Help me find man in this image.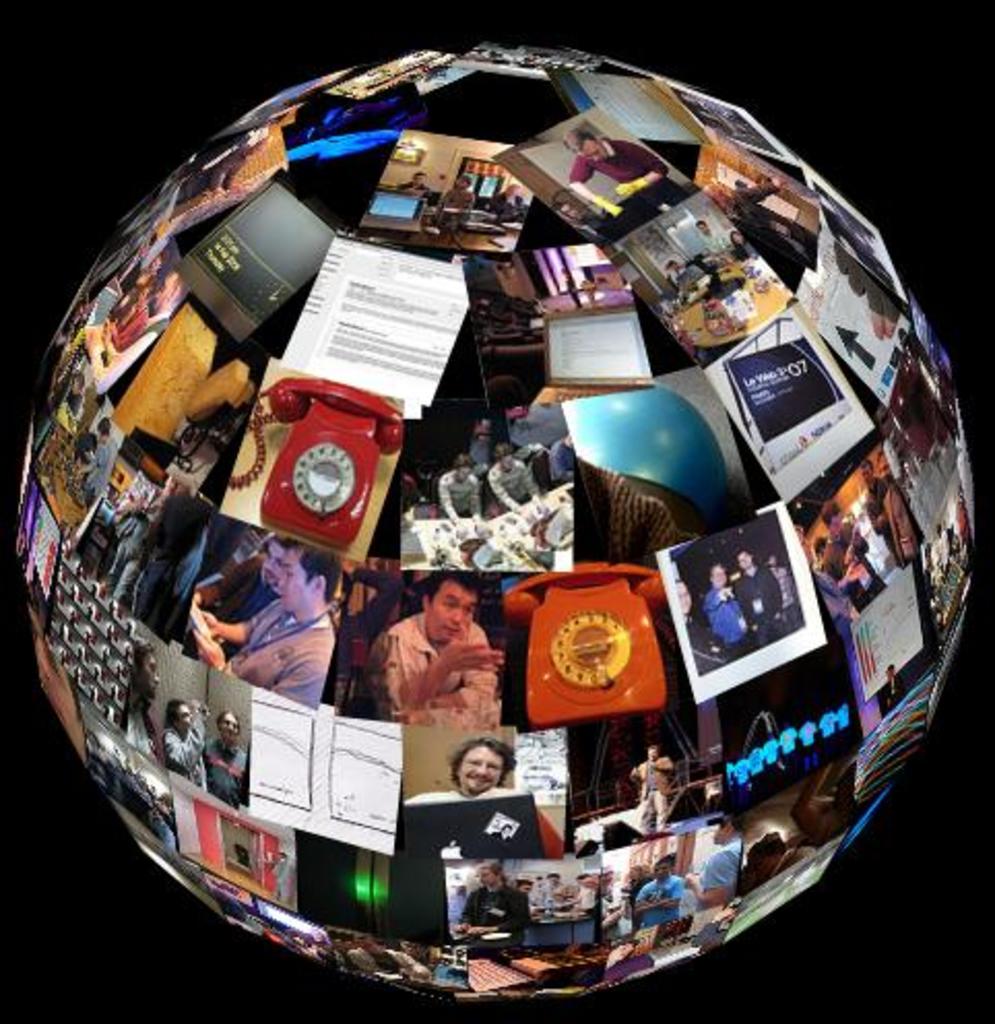
Found it: [x1=454, y1=857, x2=526, y2=948].
